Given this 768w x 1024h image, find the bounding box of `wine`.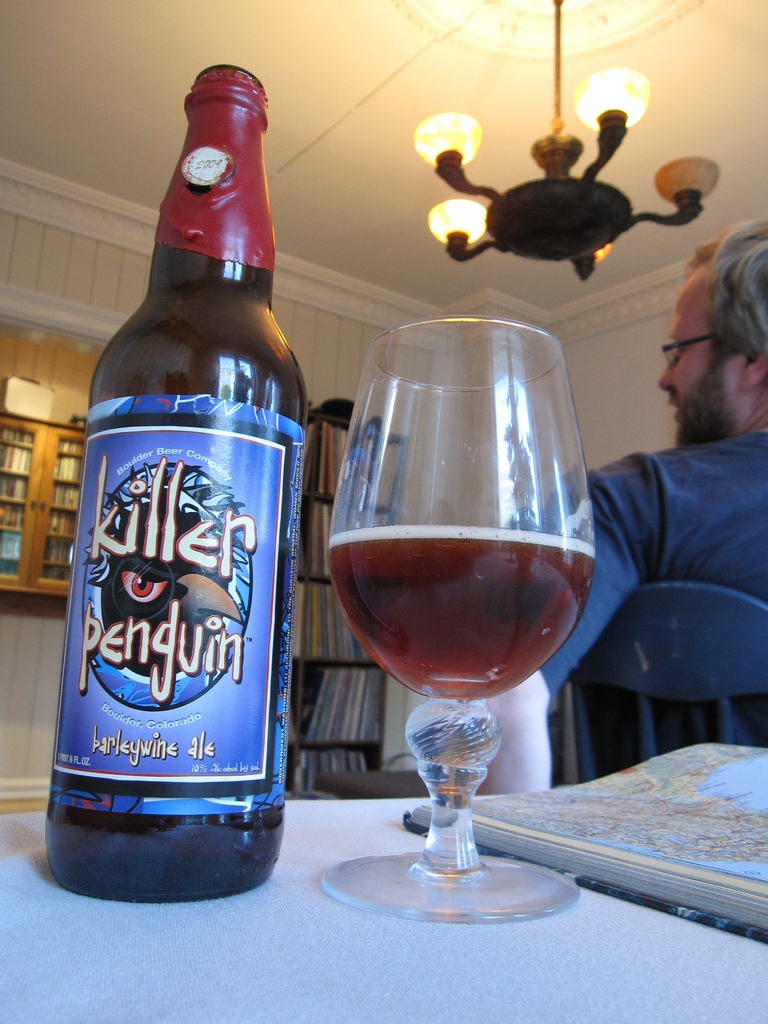
301/317/618/860.
